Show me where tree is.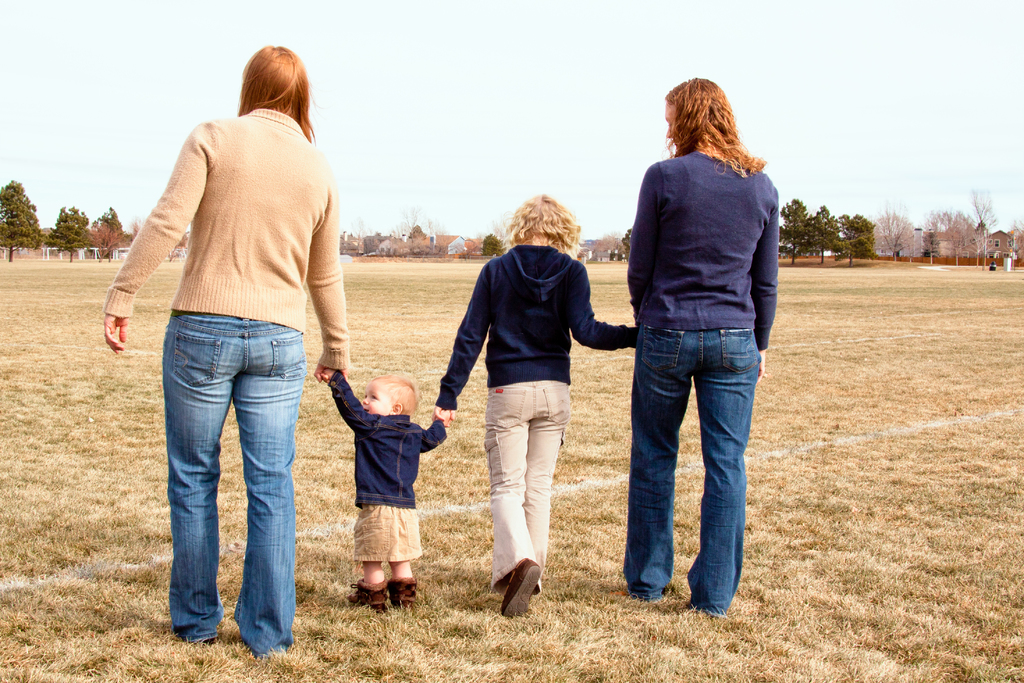
tree is at [0,181,44,262].
